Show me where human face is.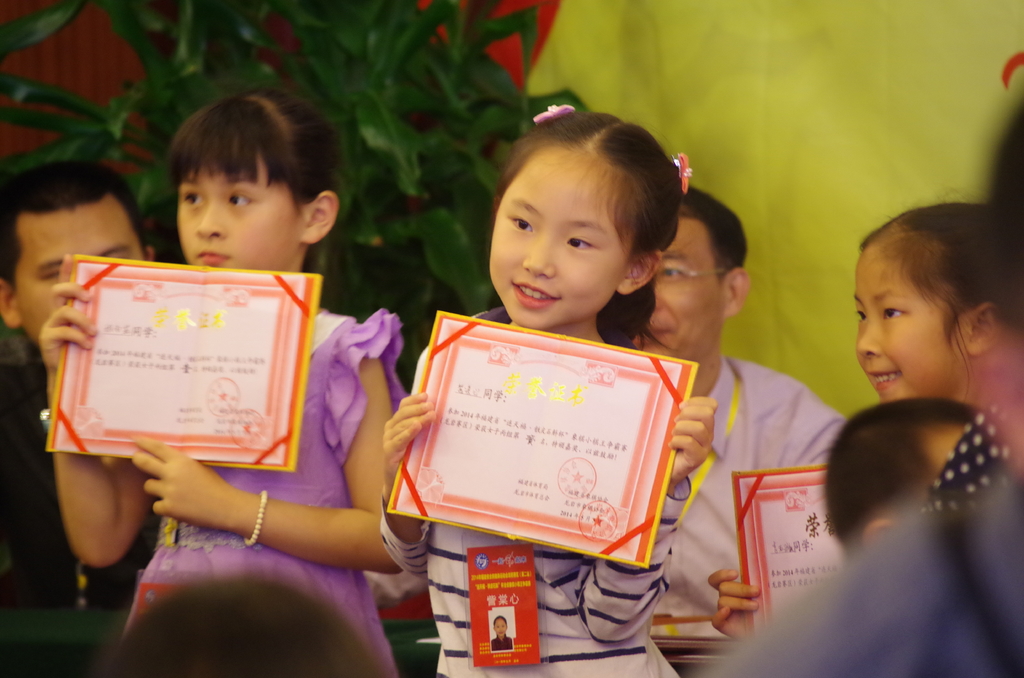
human face is at left=25, top=207, right=141, bottom=348.
